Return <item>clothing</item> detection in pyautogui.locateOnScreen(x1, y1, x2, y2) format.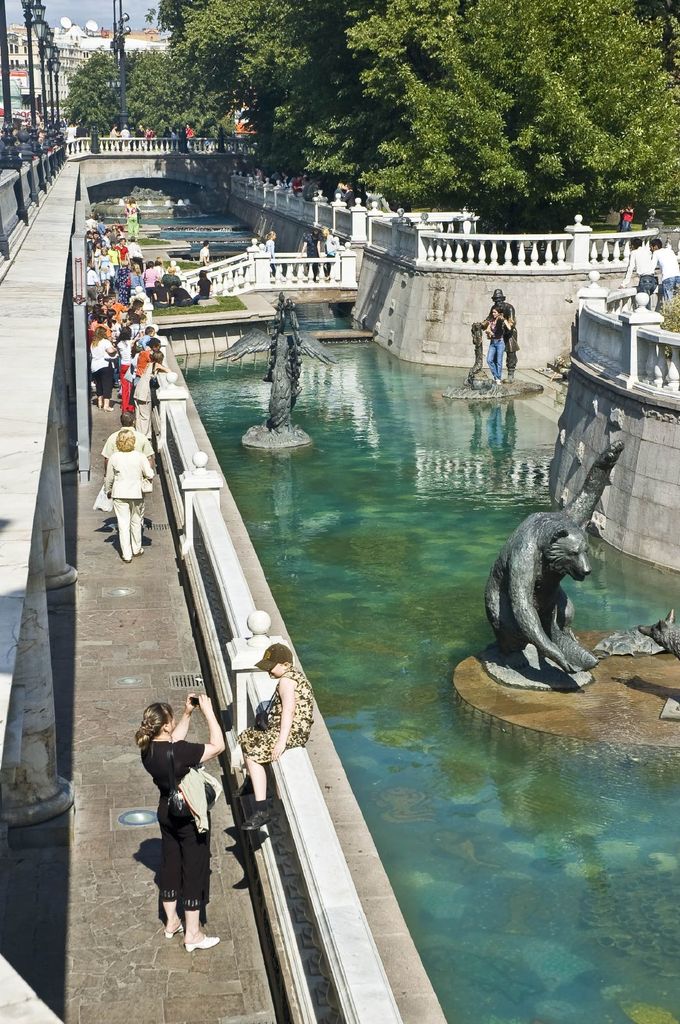
pyautogui.locateOnScreen(87, 234, 164, 374).
